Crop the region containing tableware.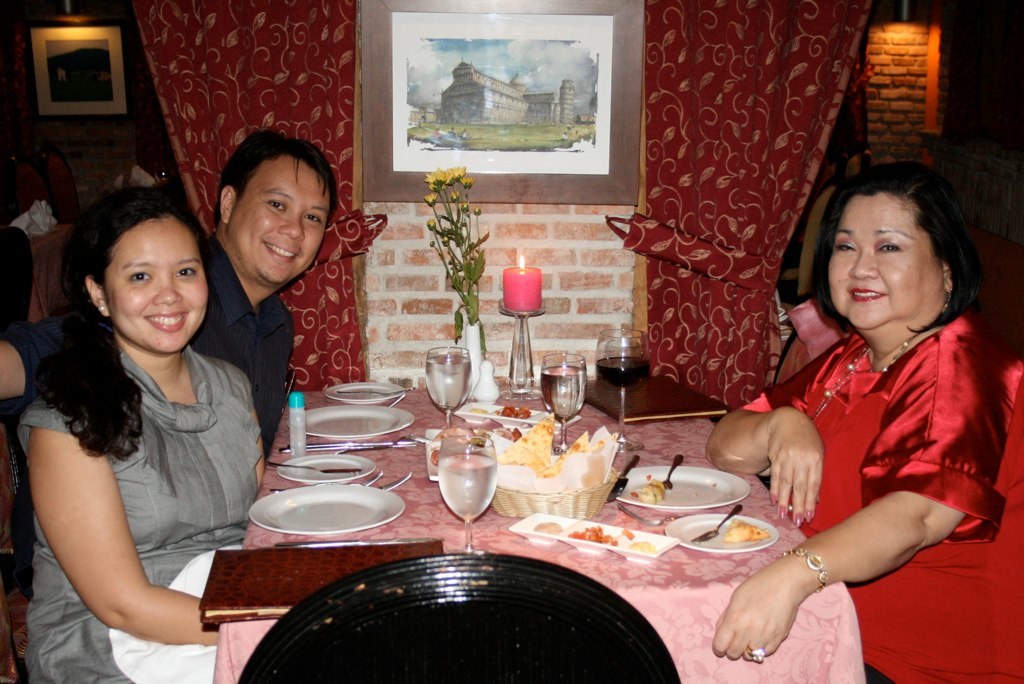
Crop region: (605,457,641,506).
